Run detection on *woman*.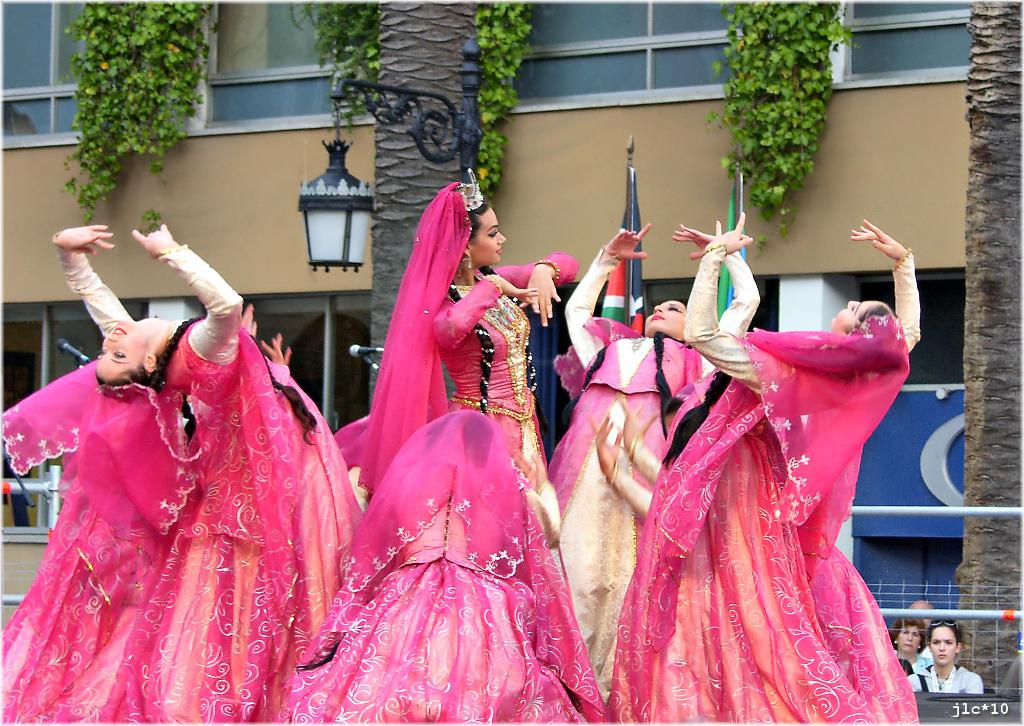
Result: [883,609,931,688].
